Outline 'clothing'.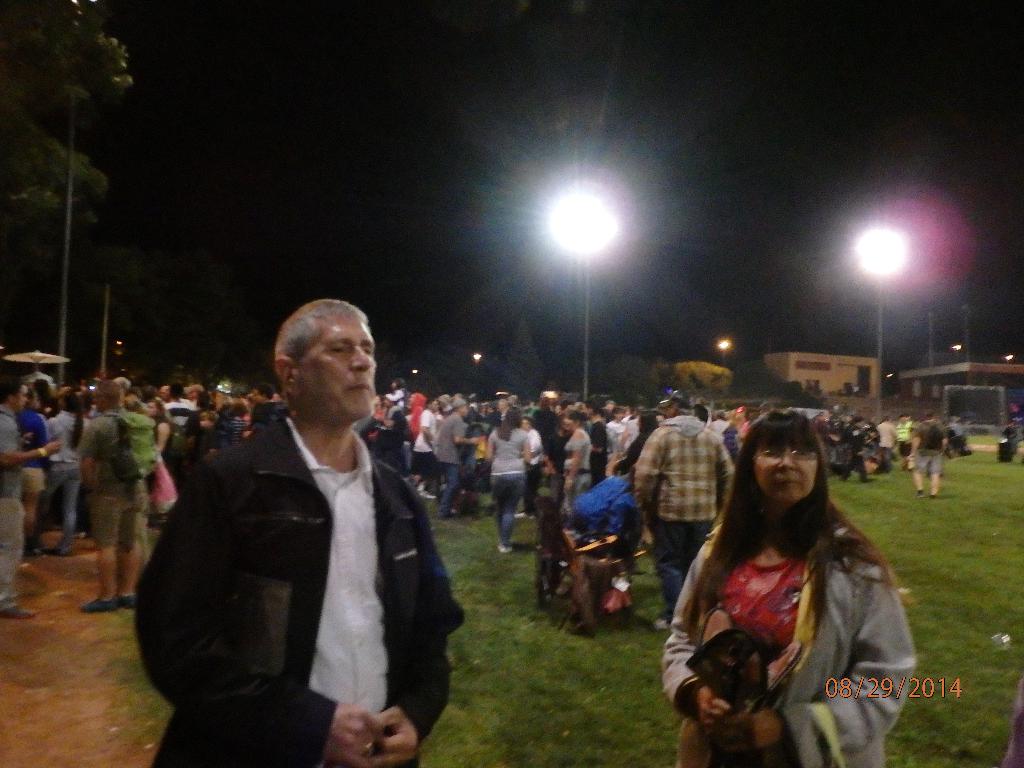
Outline: 73/403/151/547.
